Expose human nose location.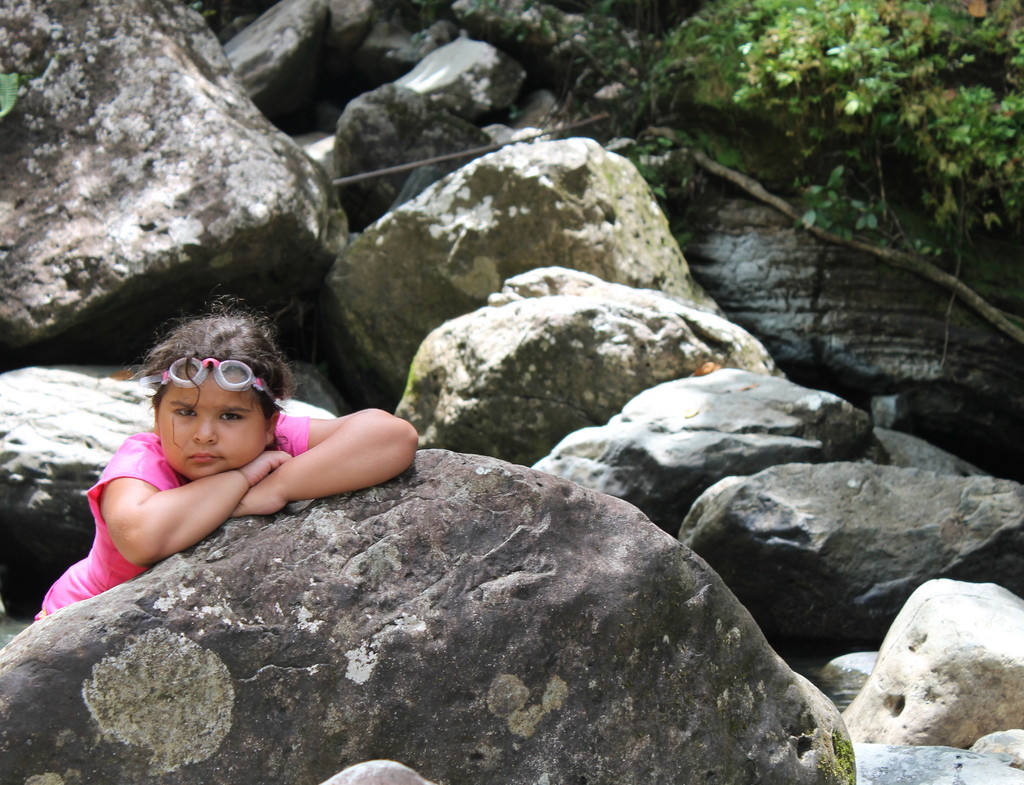
Exposed at x1=193, y1=412, x2=216, y2=442.
